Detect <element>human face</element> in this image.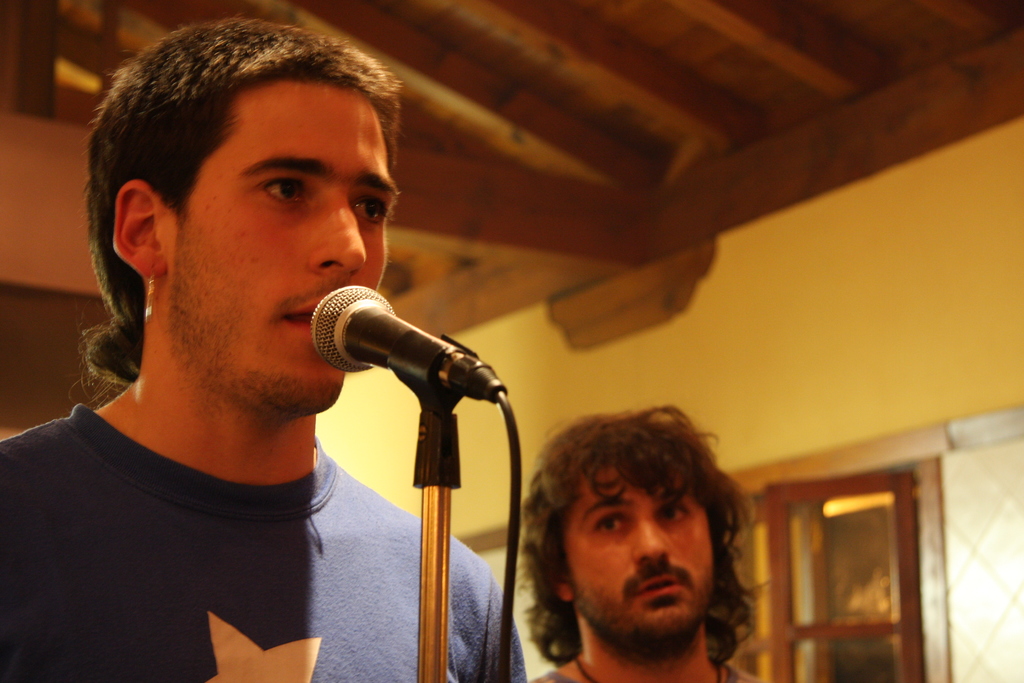
Detection: left=161, top=86, right=399, bottom=411.
